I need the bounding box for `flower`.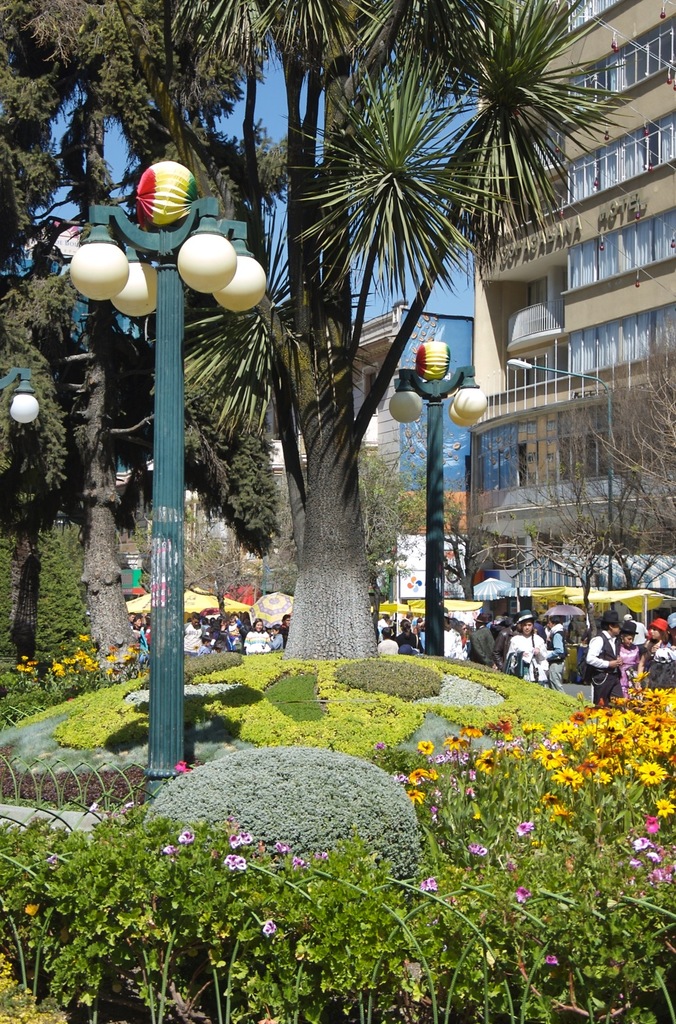
Here it is: left=227, top=836, right=236, bottom=851.
